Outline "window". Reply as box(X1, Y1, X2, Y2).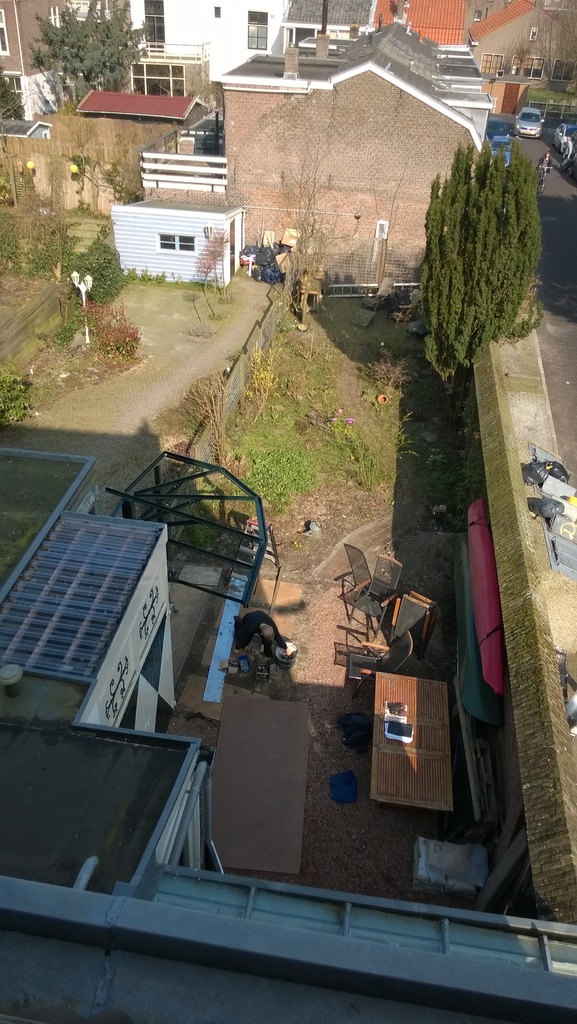
box(155, 232, 189, 255).
